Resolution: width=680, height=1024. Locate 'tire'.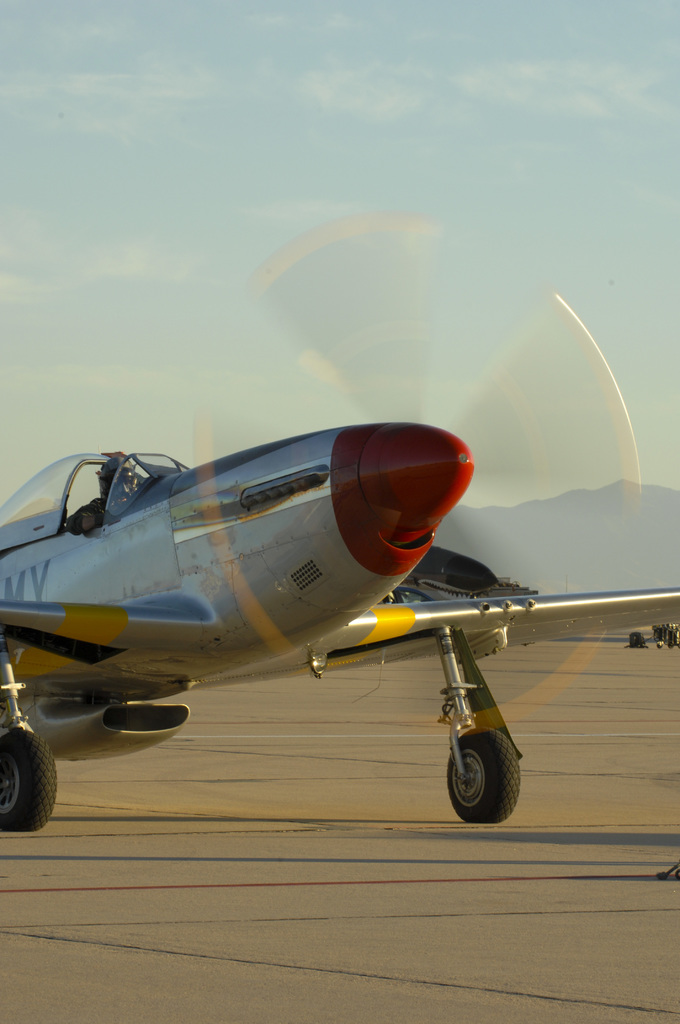
<box>0,729,56,830</box>.
